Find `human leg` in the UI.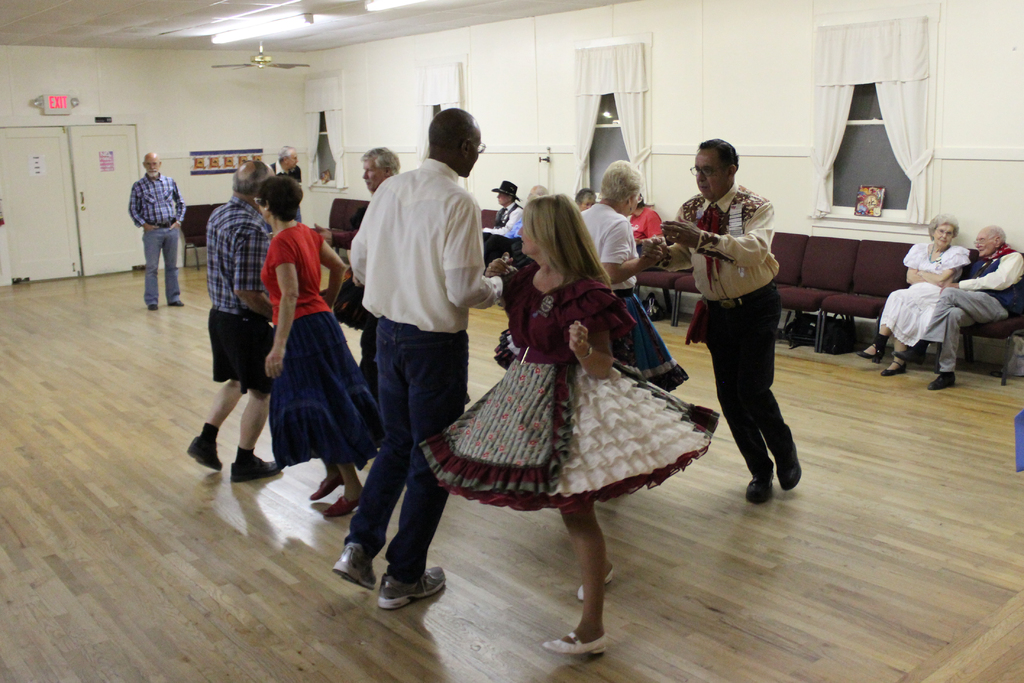
UI element at <box>541,496,606,655</box>.
